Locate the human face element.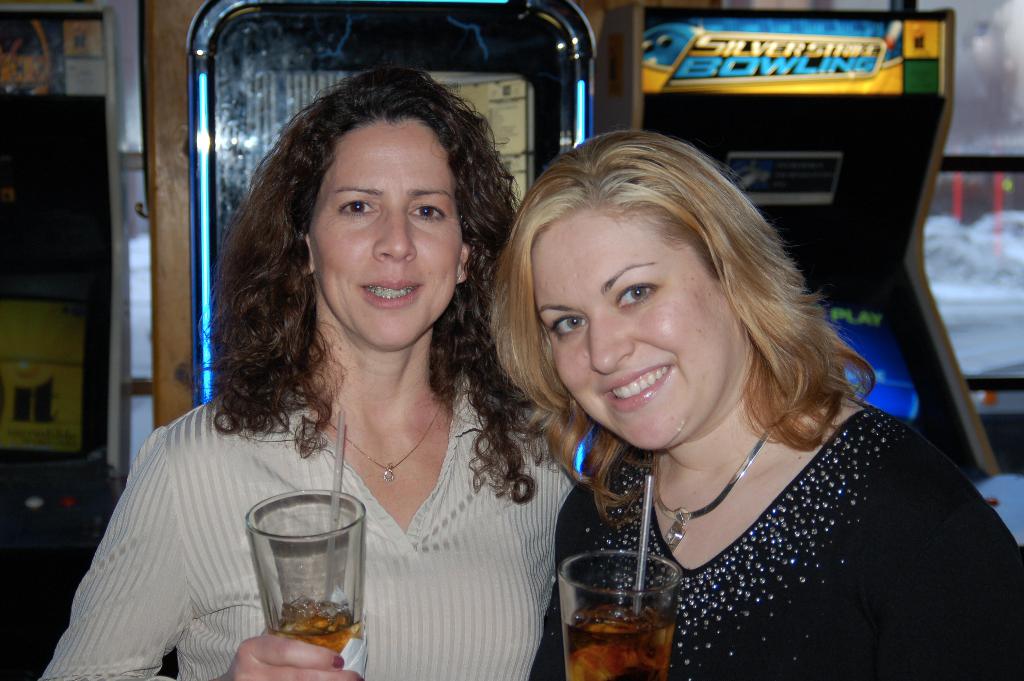
Element bbox: left=309, top=120, right=465, bottom=354.
